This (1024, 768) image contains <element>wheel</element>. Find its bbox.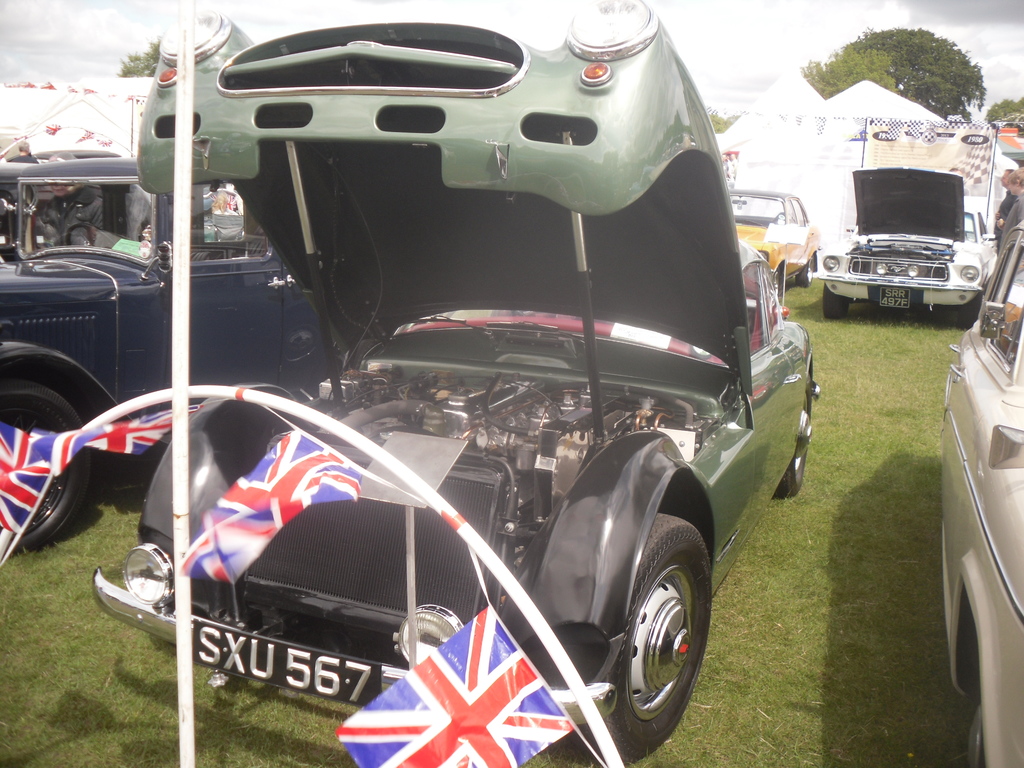
locate(0, 387, 99, 552).
